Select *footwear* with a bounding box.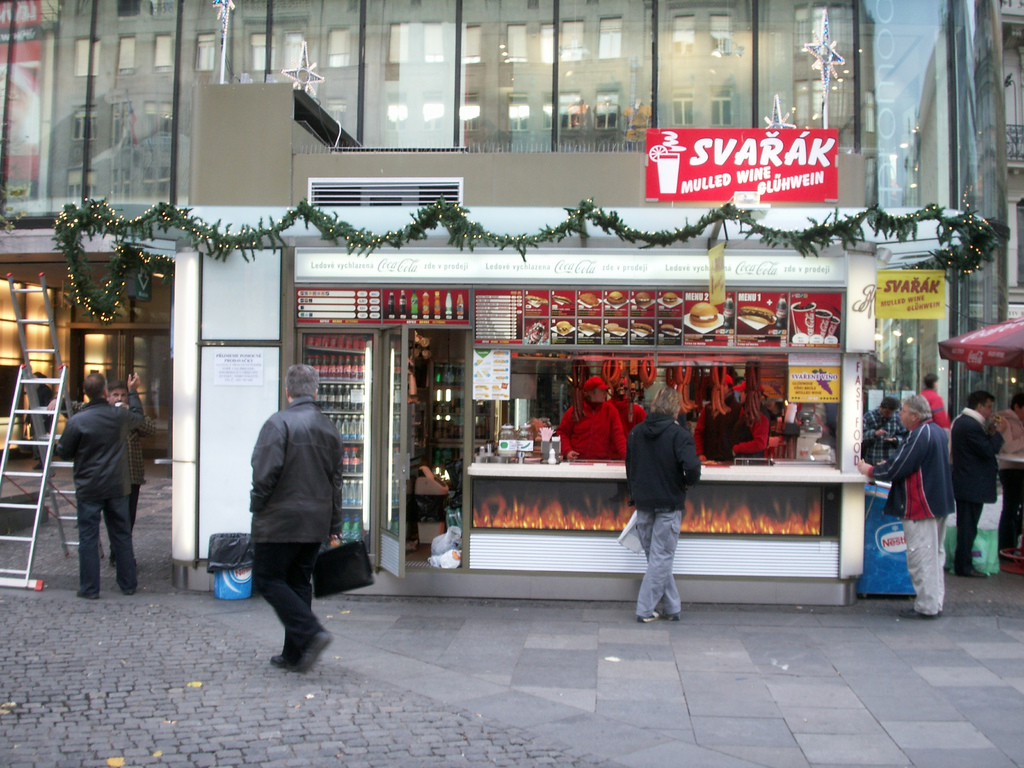
left=966, top=563, right=988, bottom=580.
